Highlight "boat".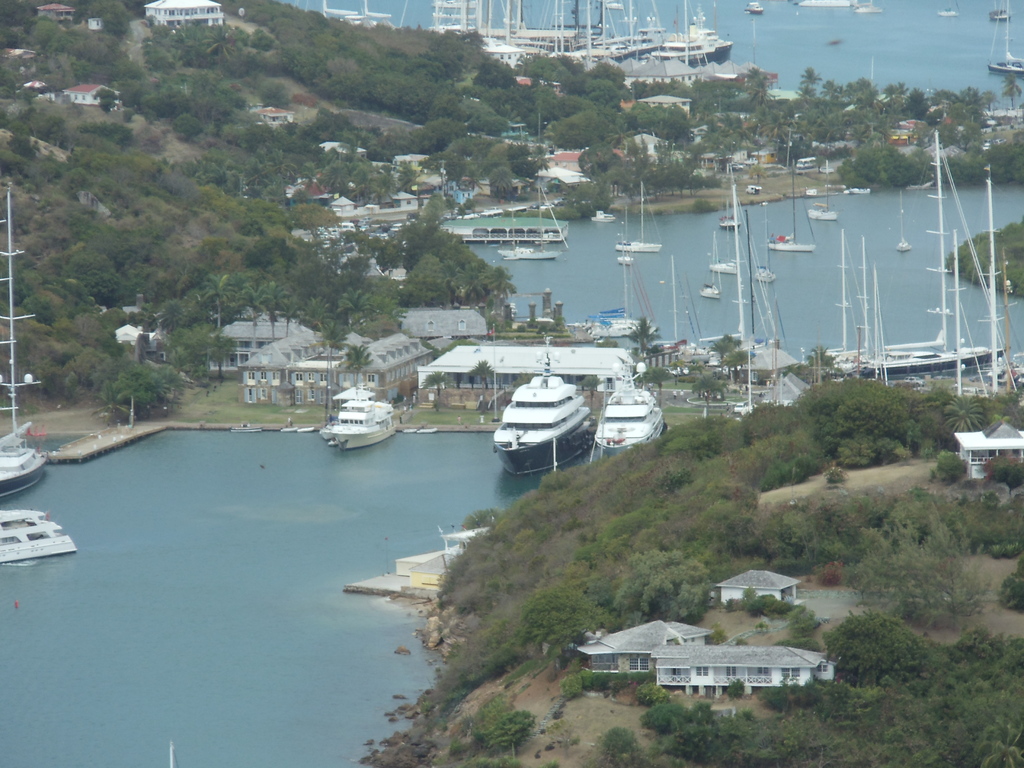
Highlighted region: <bbox>754, 263, 782, 283</bbox>.
